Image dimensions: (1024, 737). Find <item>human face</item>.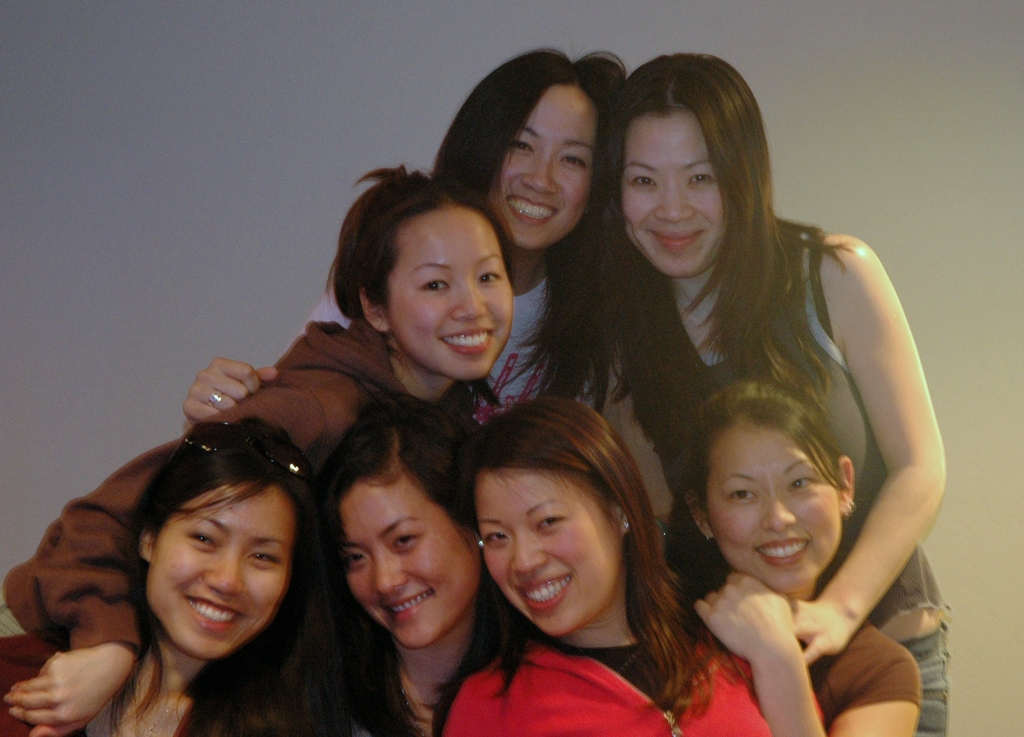
703 416 841 591.
